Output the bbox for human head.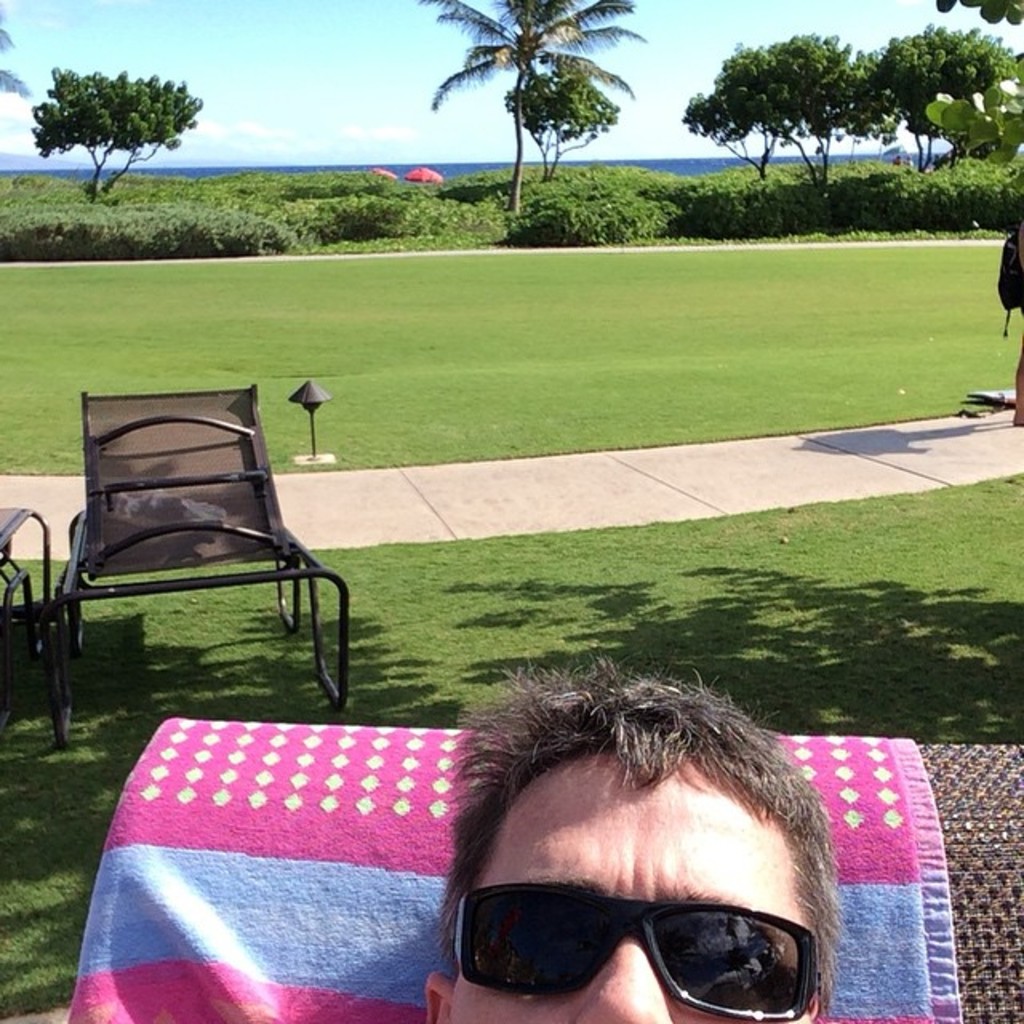
Rect(405, 717, 861, 1023).
